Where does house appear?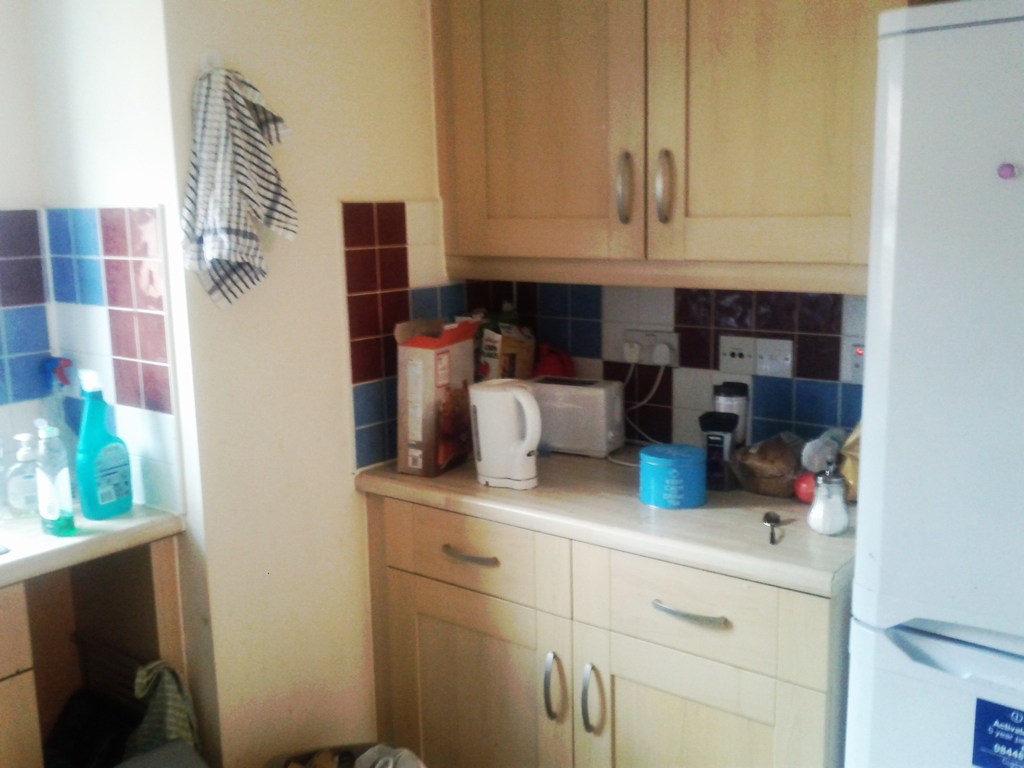
Appears at bbox(106, 0, 1023, 735).
